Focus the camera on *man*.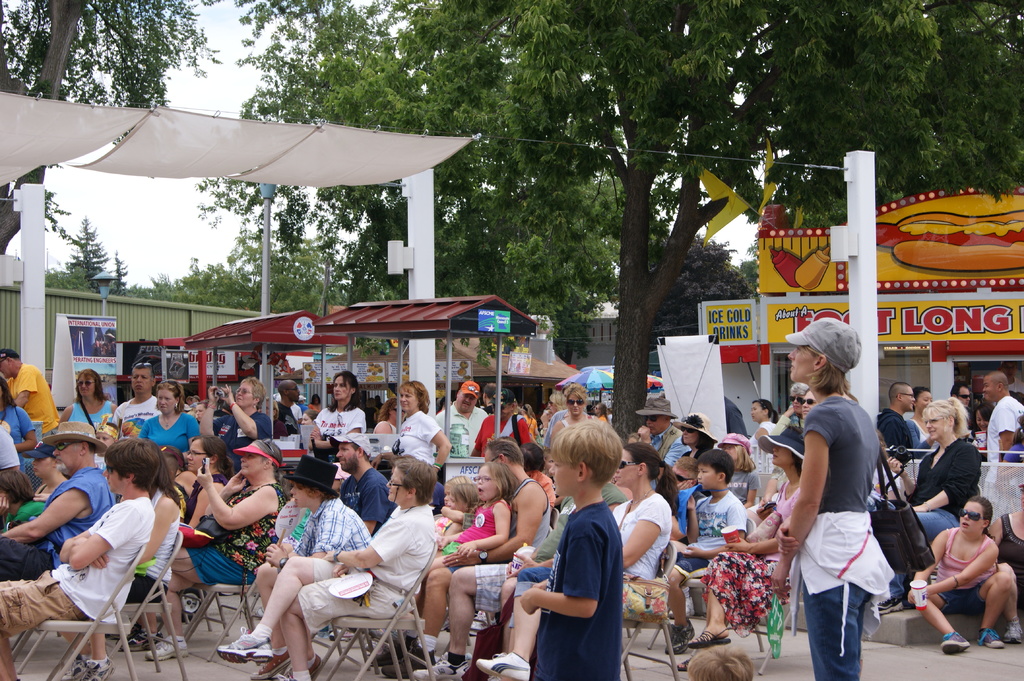
Focus region: 0,422,113,581.
